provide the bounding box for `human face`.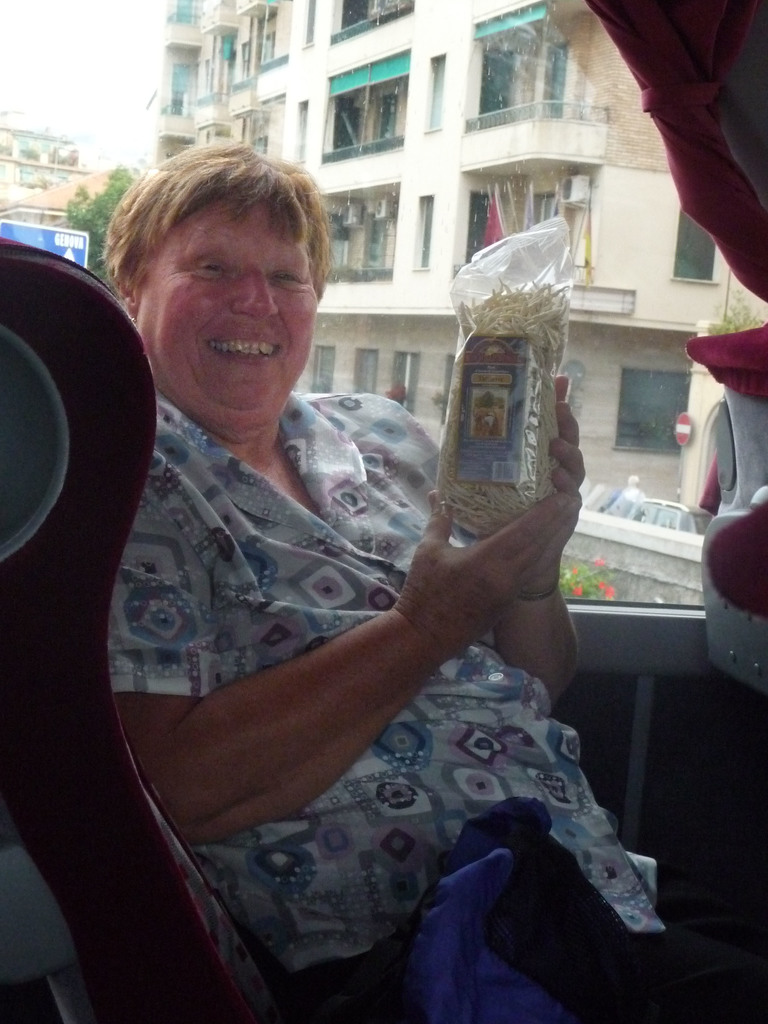
123,205,317,435.
